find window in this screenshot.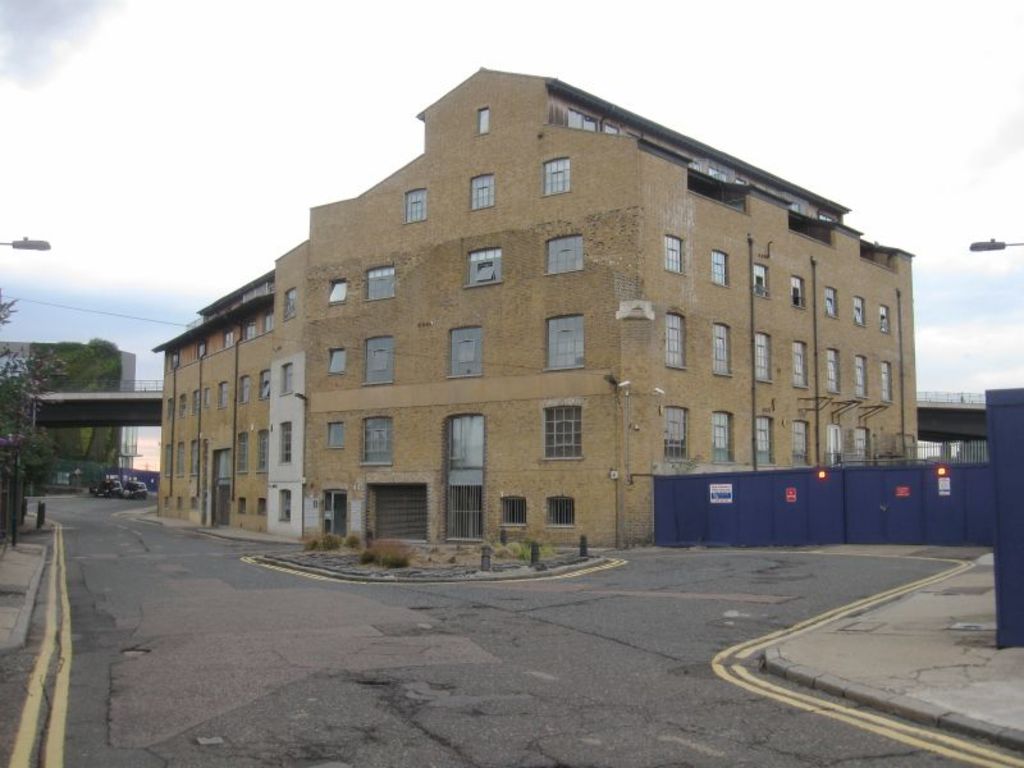
The bounding box for window is x1=543, y1=312, x2=585, y2=371.
